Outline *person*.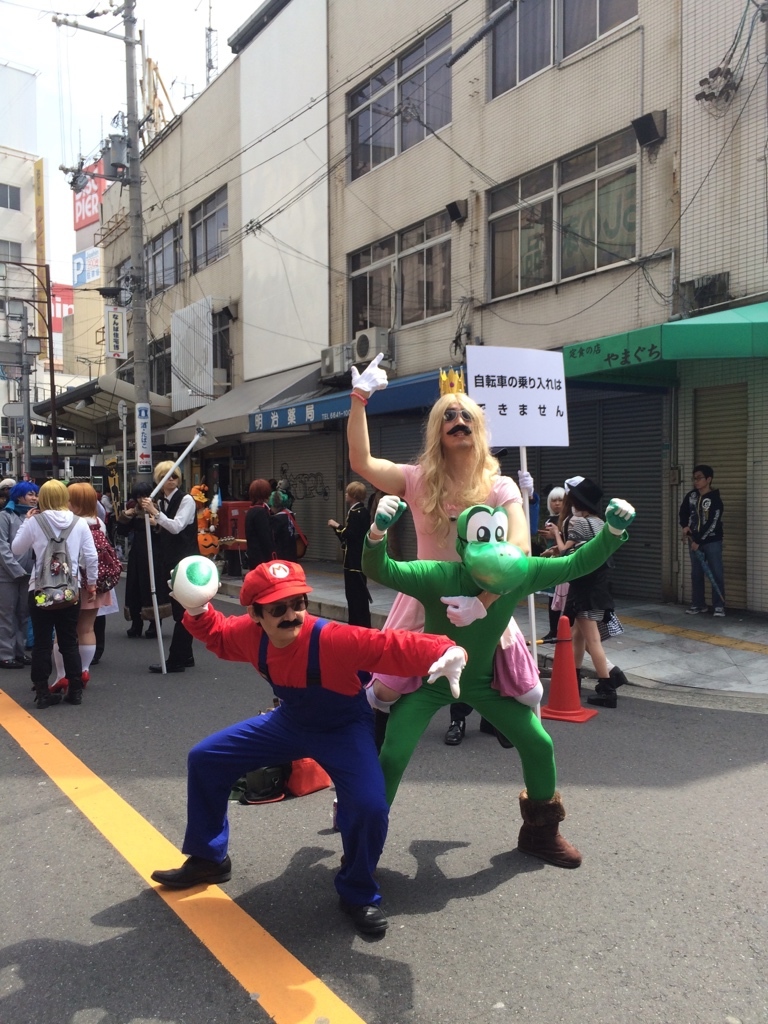
Outline: (left=192, top=481, right=218, bottom=559).
